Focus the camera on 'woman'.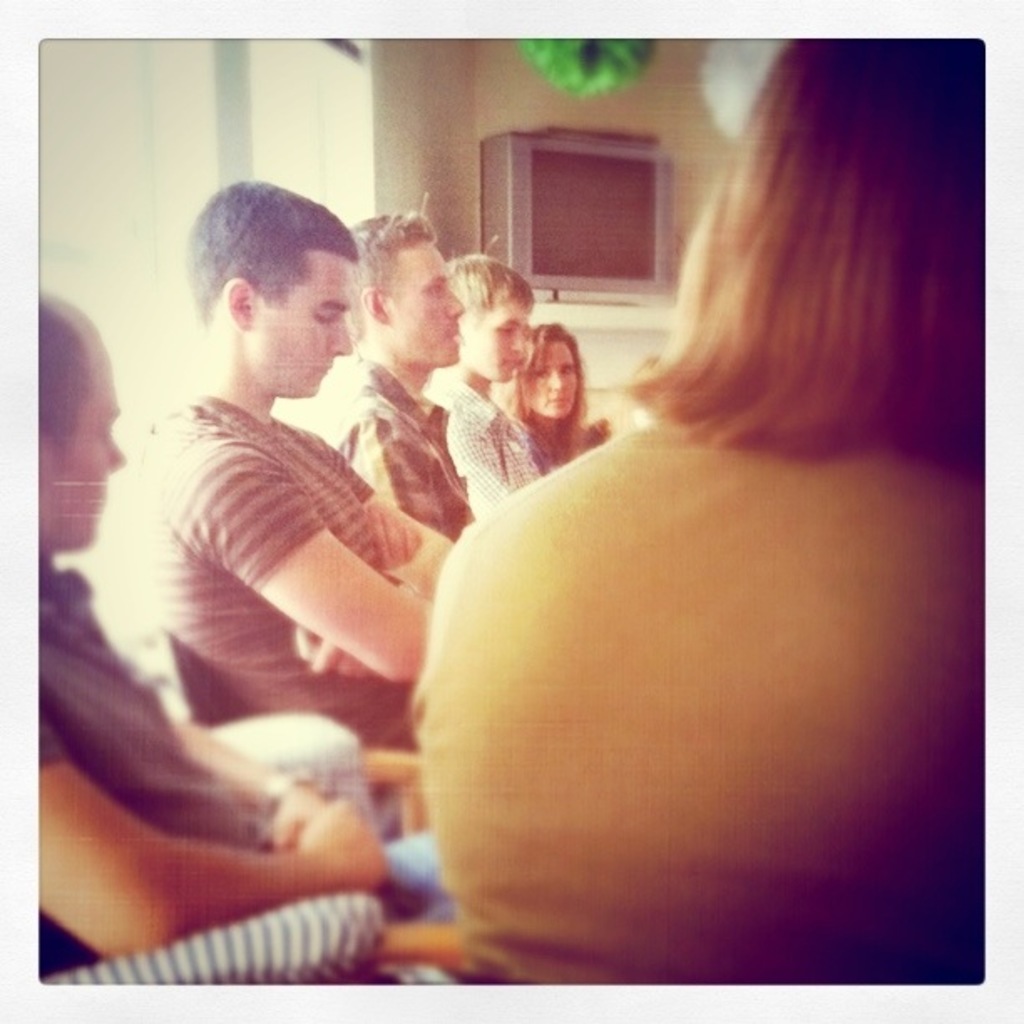
Focus region: detection(497, 321, 597, 475).
